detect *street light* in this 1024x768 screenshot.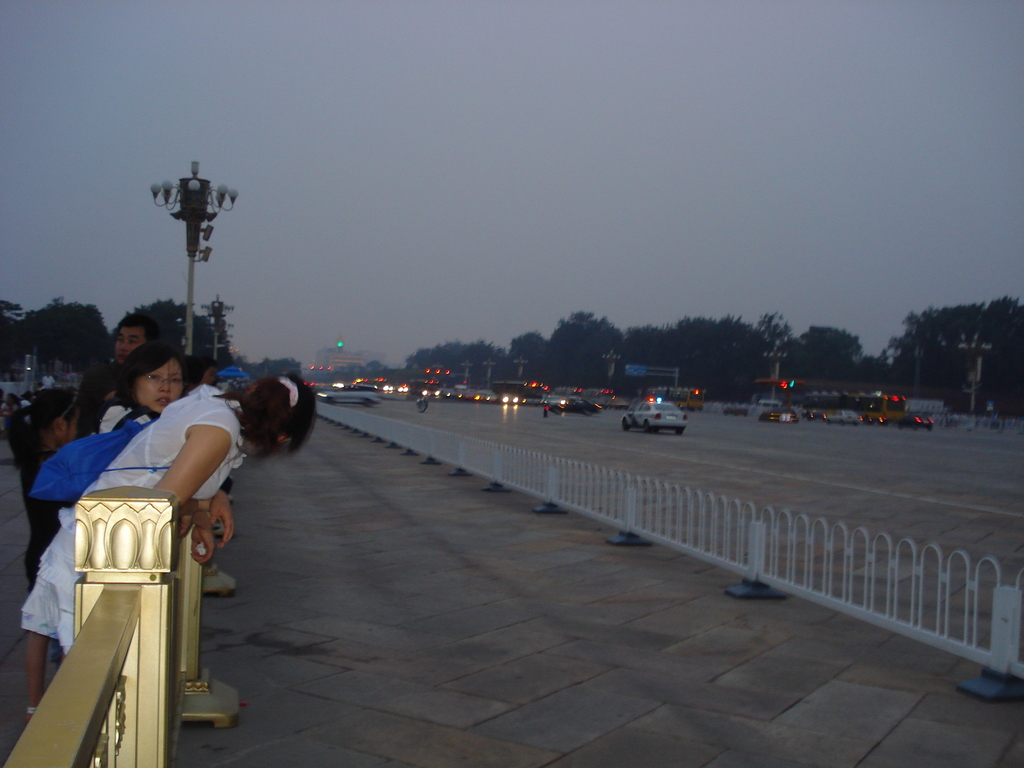
Detection: bbox(956, 332, 992, 412).
